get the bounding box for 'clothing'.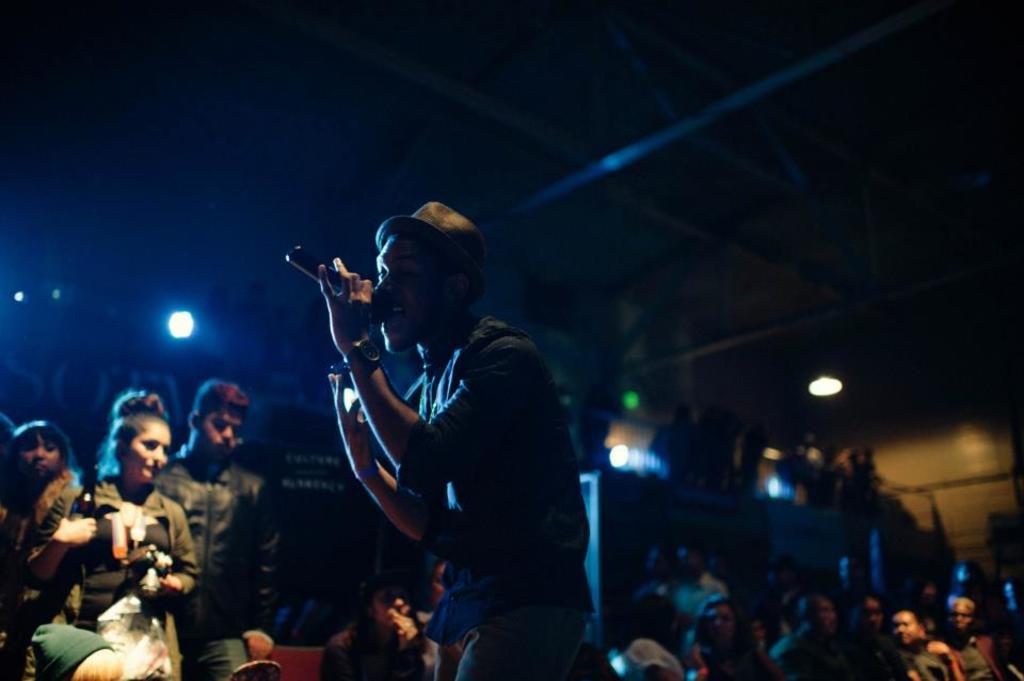
box=[326, 613, 373, 678].
